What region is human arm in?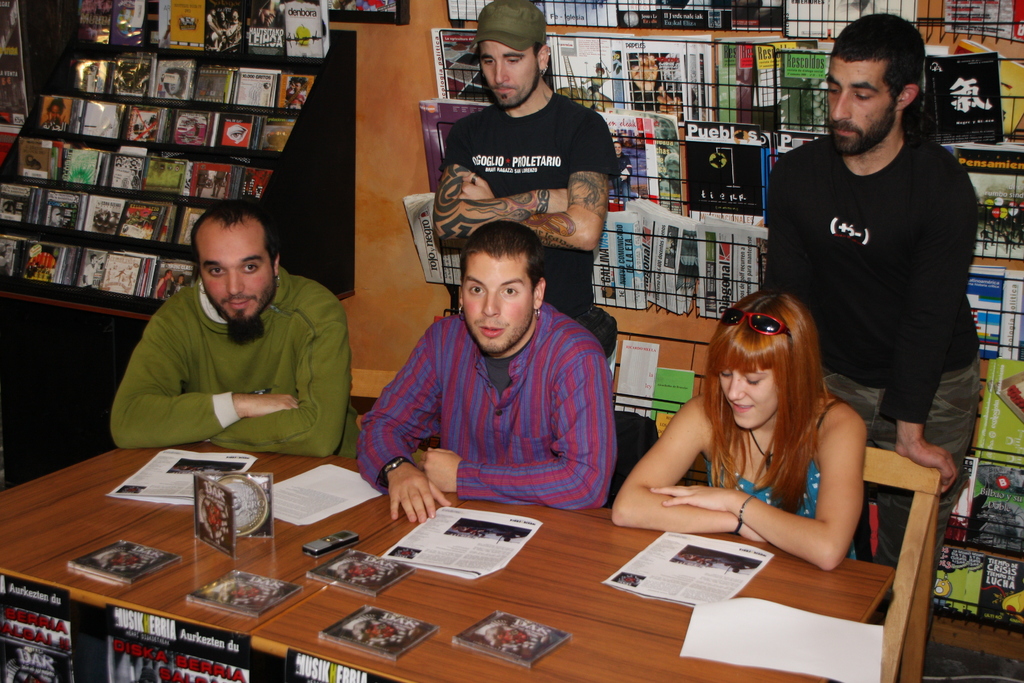
[356,325,453,523].
